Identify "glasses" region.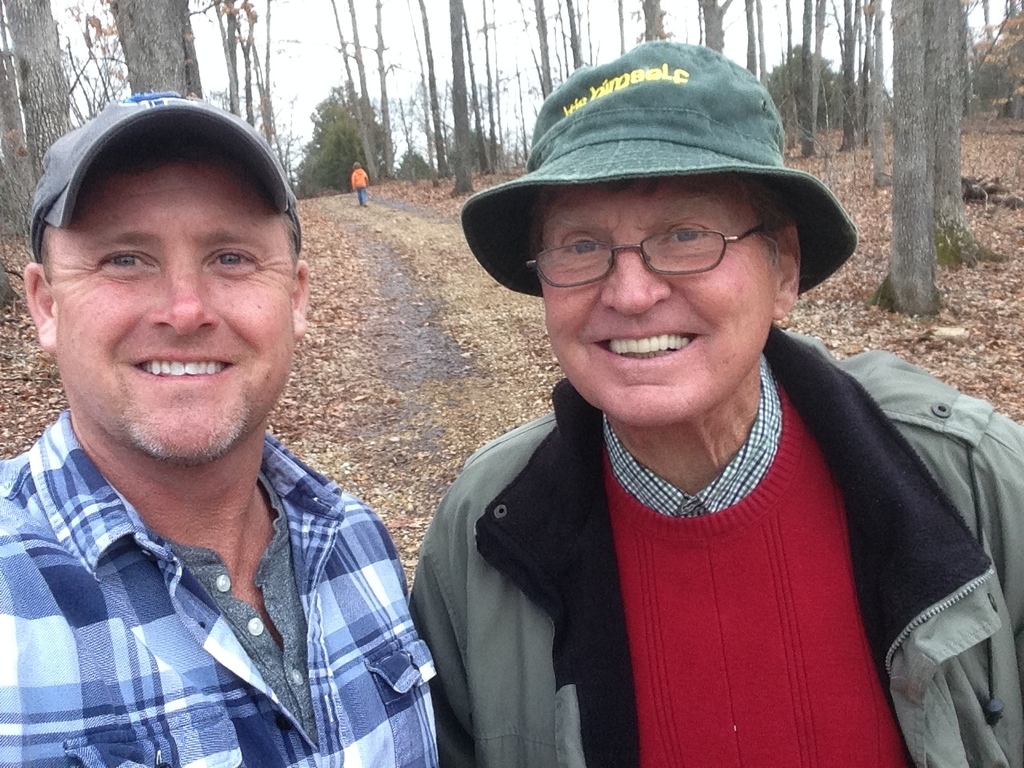
Region: [left=485, top=195, right=814, bottom=294].
